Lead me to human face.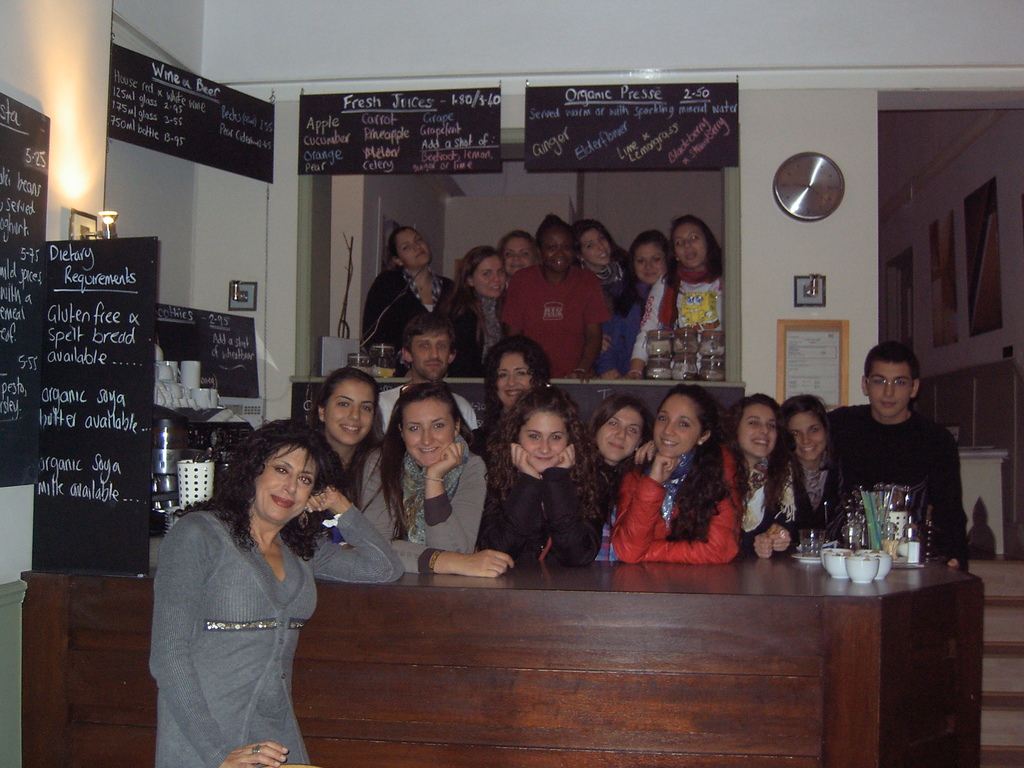
Lead to box=[596, 409, 646, 461].
